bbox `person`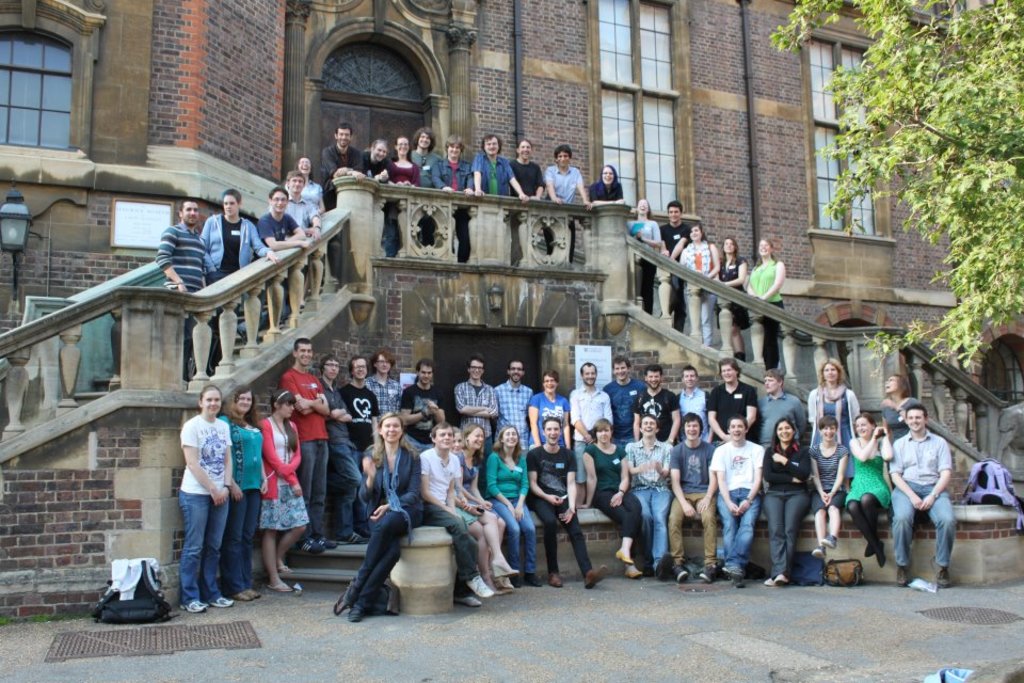
<bbox>254, 186, 303, 339</bbox>
